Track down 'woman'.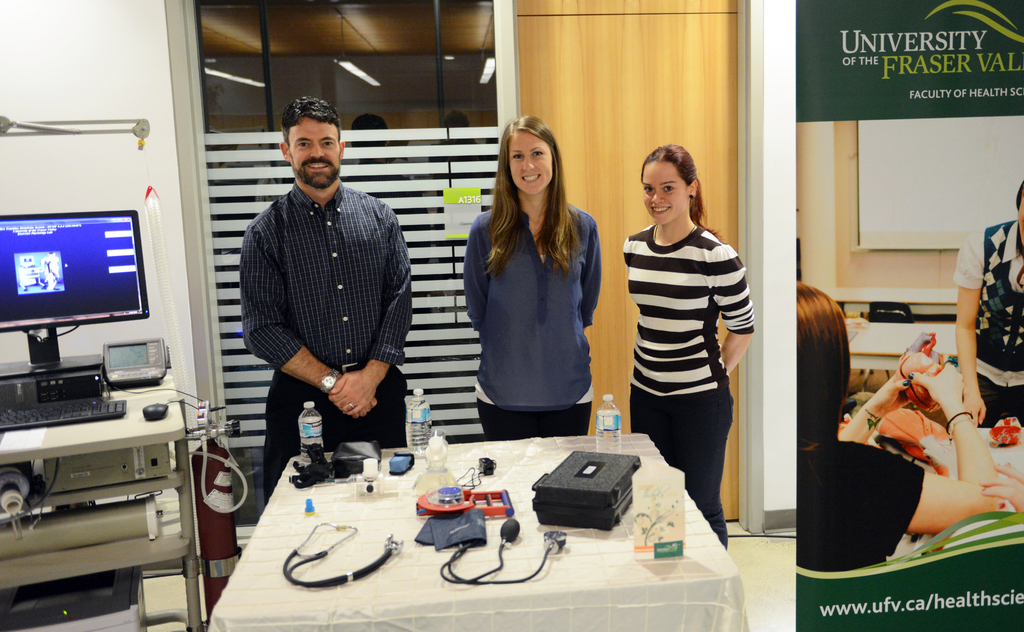
Tracked to 614, 142, 760, 555.
